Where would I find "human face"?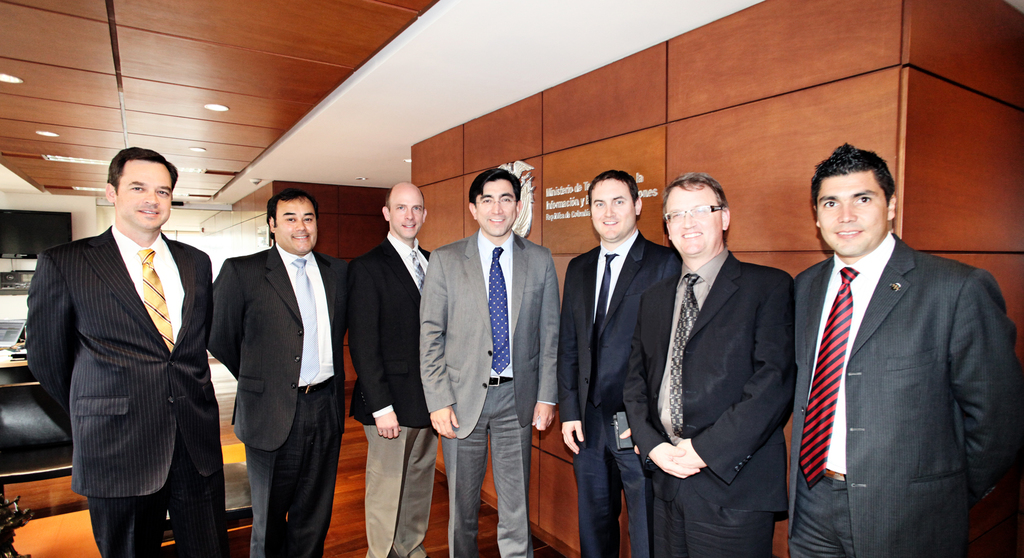
At <box>593,178,636,237</box>.
